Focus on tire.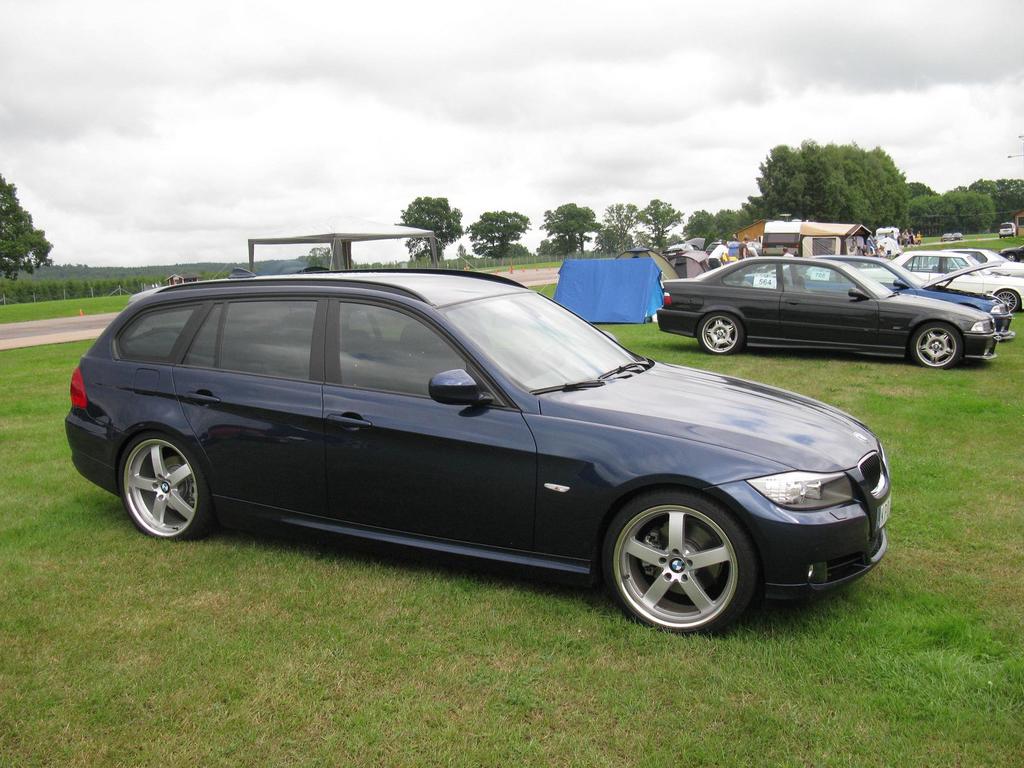
Focused at bbox=(996, 289, 1019, 312).
